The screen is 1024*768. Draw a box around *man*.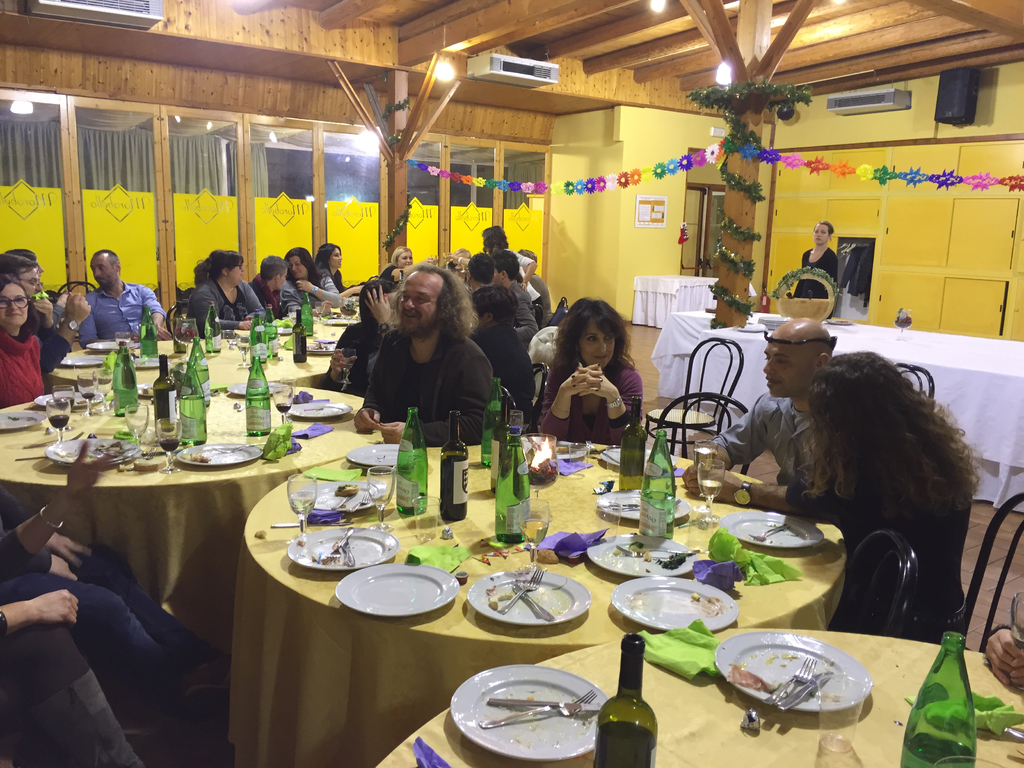
crop(248, 257, 289, 320).
